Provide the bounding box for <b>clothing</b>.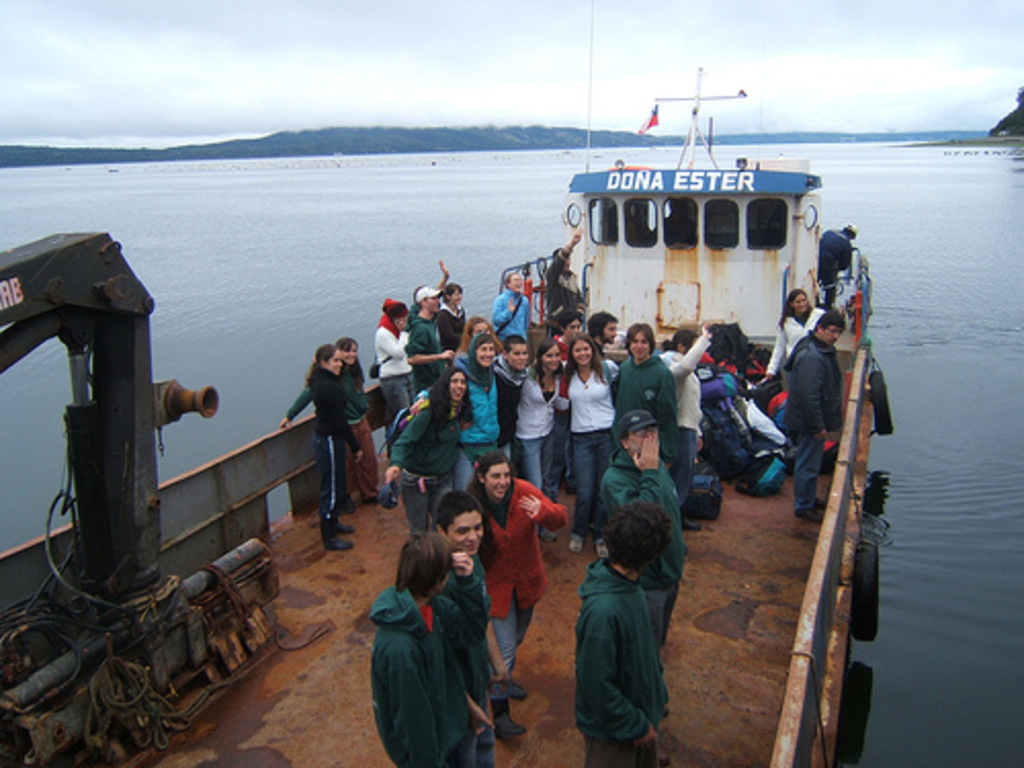
l=406, t=307, r=440, b=358.
